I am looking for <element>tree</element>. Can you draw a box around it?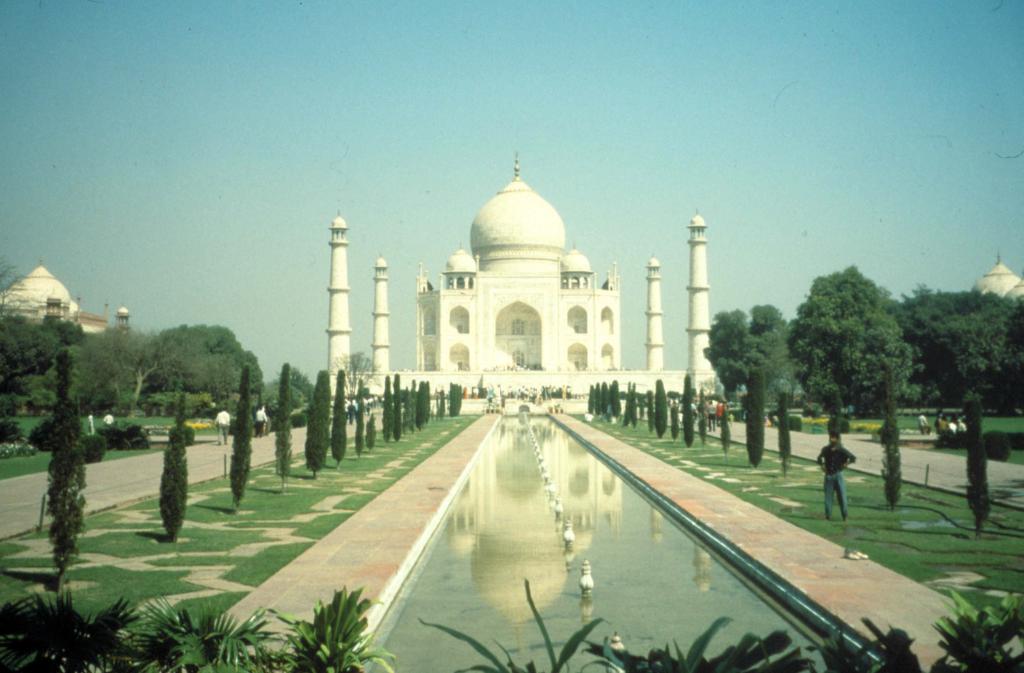
Sure, the bounding box is {"left": 351, "top": 376, "right": 364, "bottom": 458}.
